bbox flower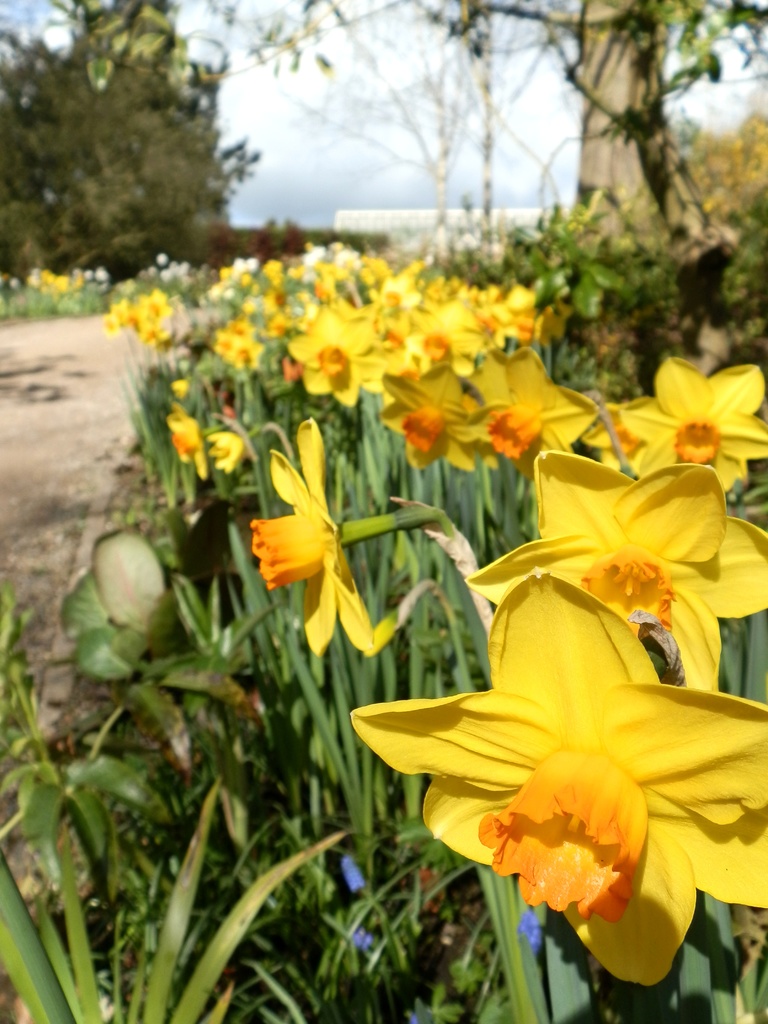
205,428,254,479
